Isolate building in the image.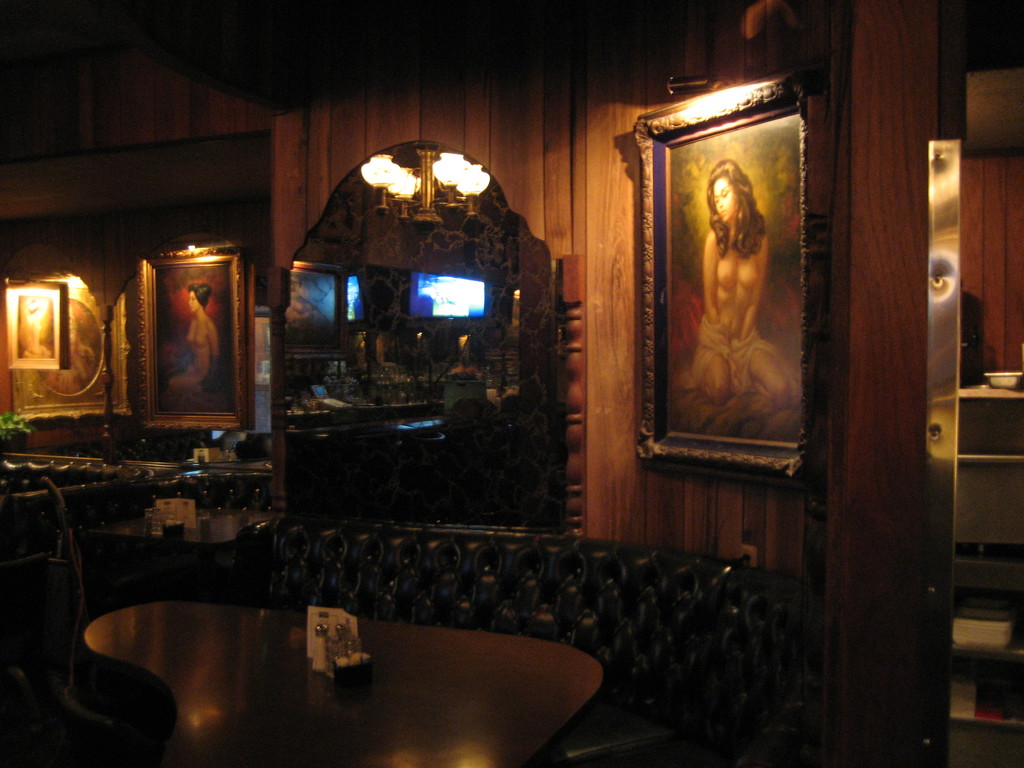
Isolated region: (0,0,1023,767).
